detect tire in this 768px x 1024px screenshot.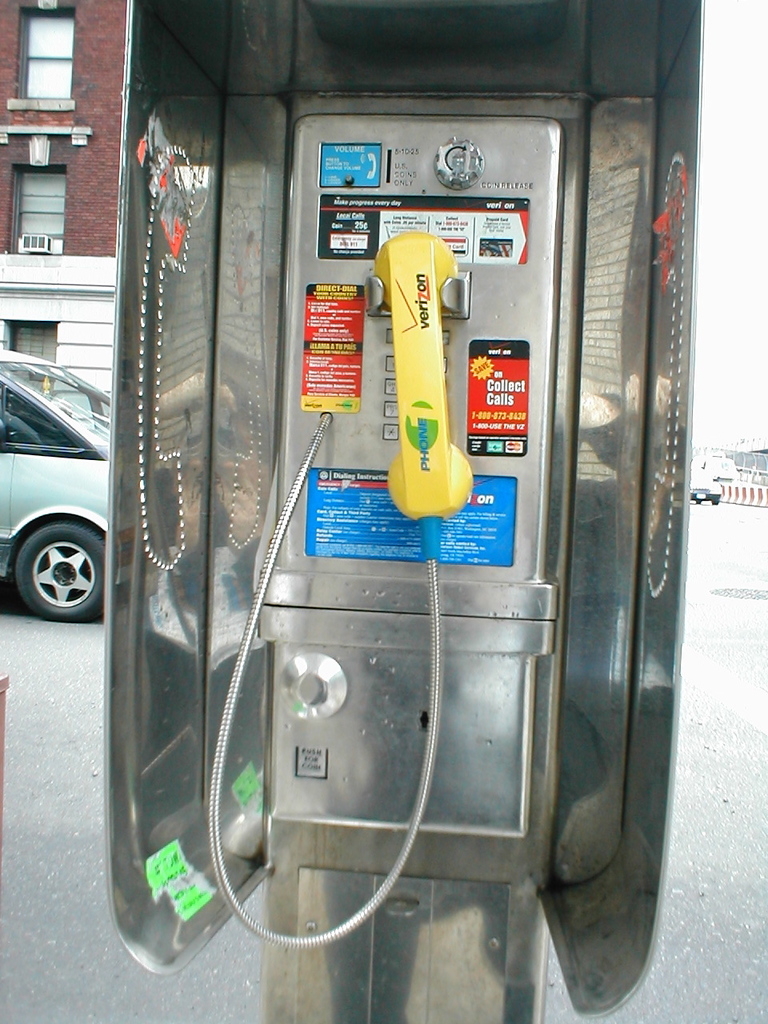
Detection: [692,494,702,505].
